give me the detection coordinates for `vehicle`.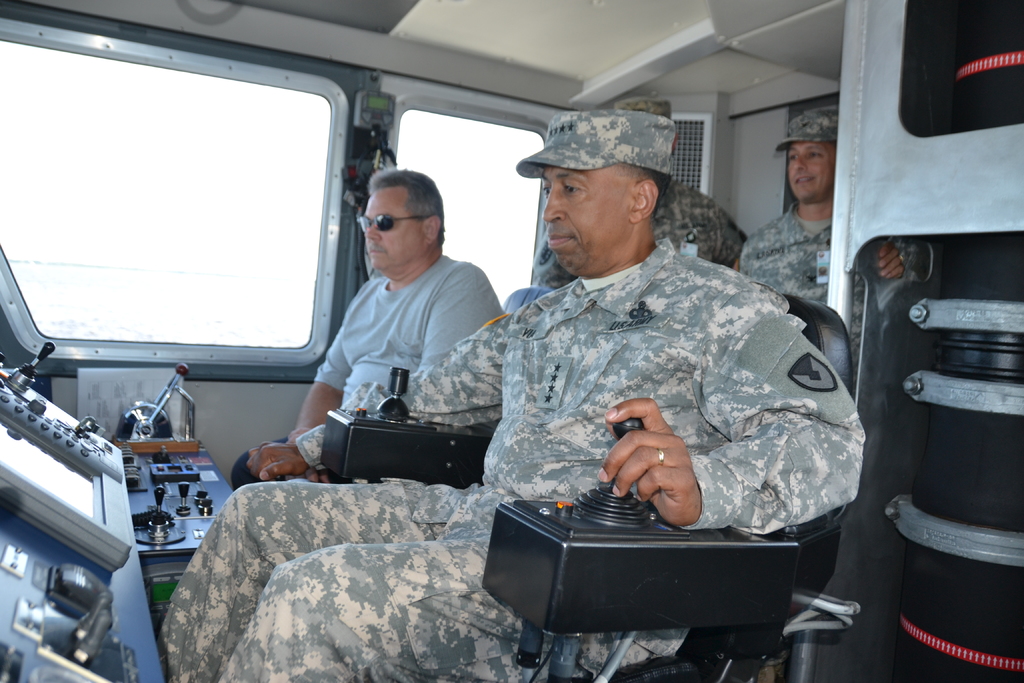
crop(0, 0, 1023, 682).
